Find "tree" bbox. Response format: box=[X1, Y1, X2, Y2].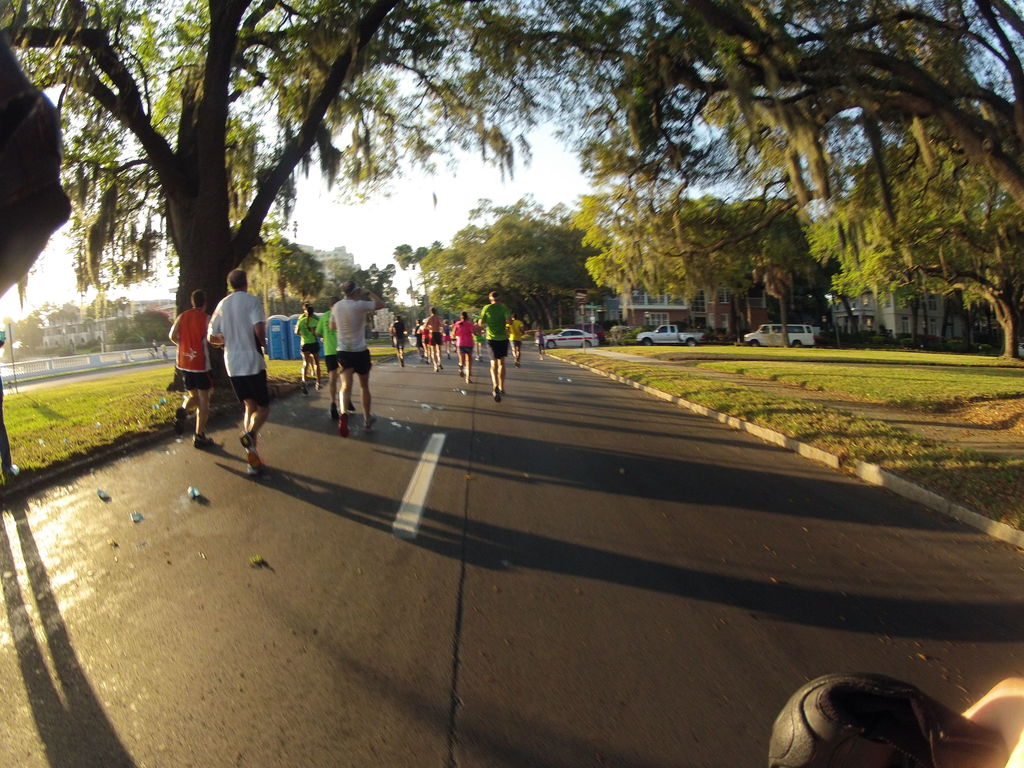
box=[525, 0, 1023, 202].
